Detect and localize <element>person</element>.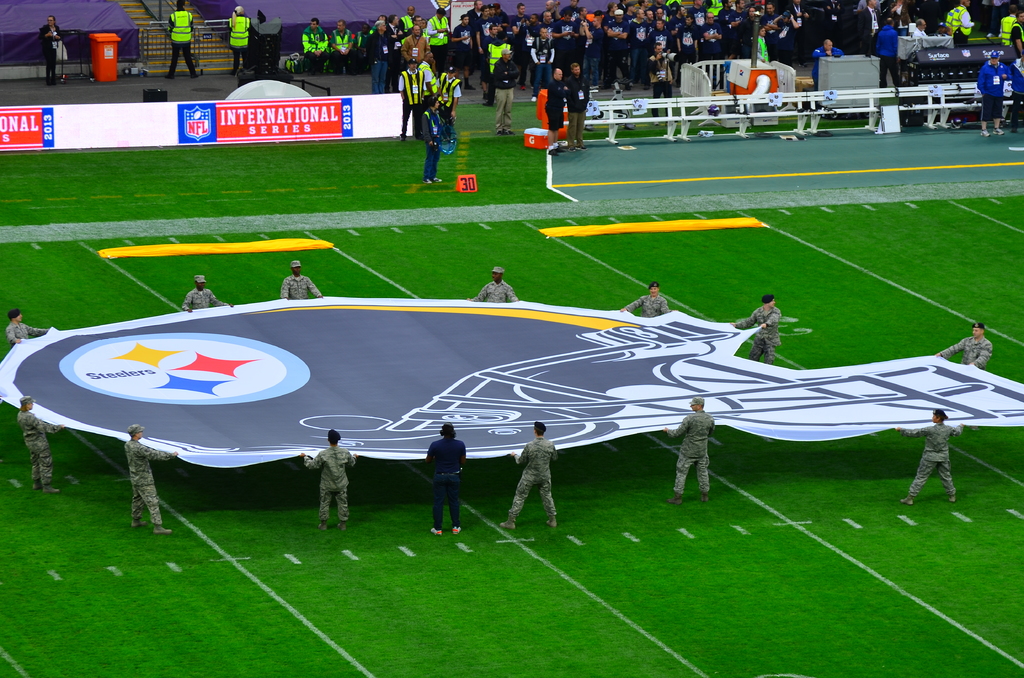
Localized at bbox(276, 255, 325, 301).
